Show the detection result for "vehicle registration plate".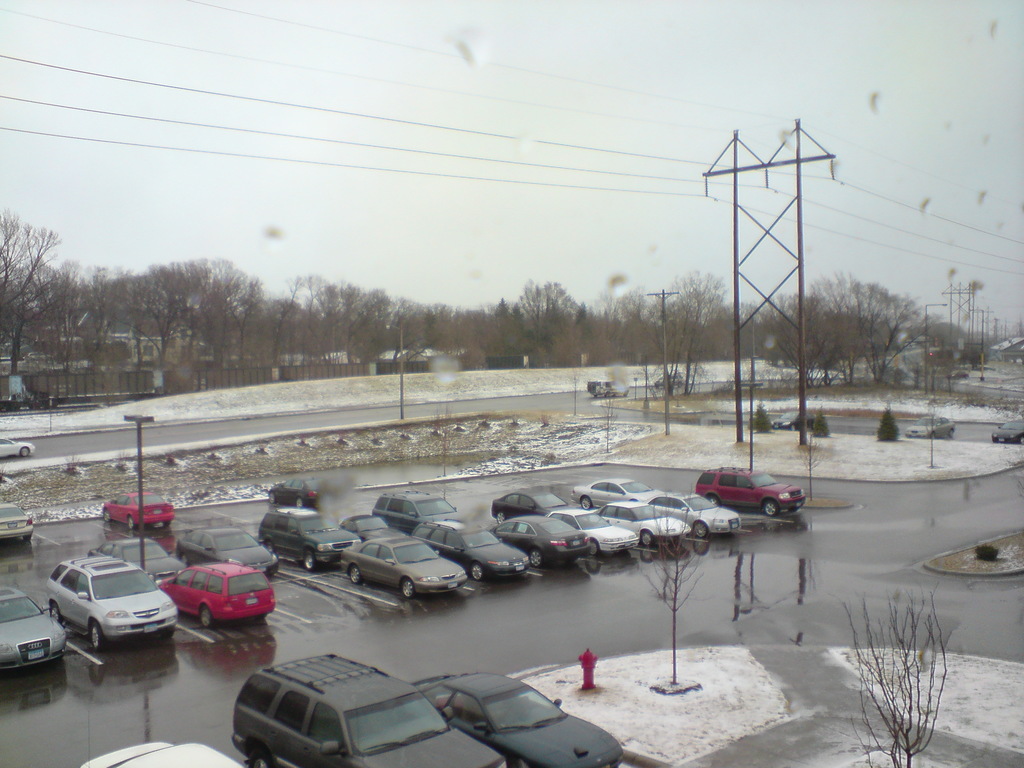
bbox=(143, 623, 158, 633).
